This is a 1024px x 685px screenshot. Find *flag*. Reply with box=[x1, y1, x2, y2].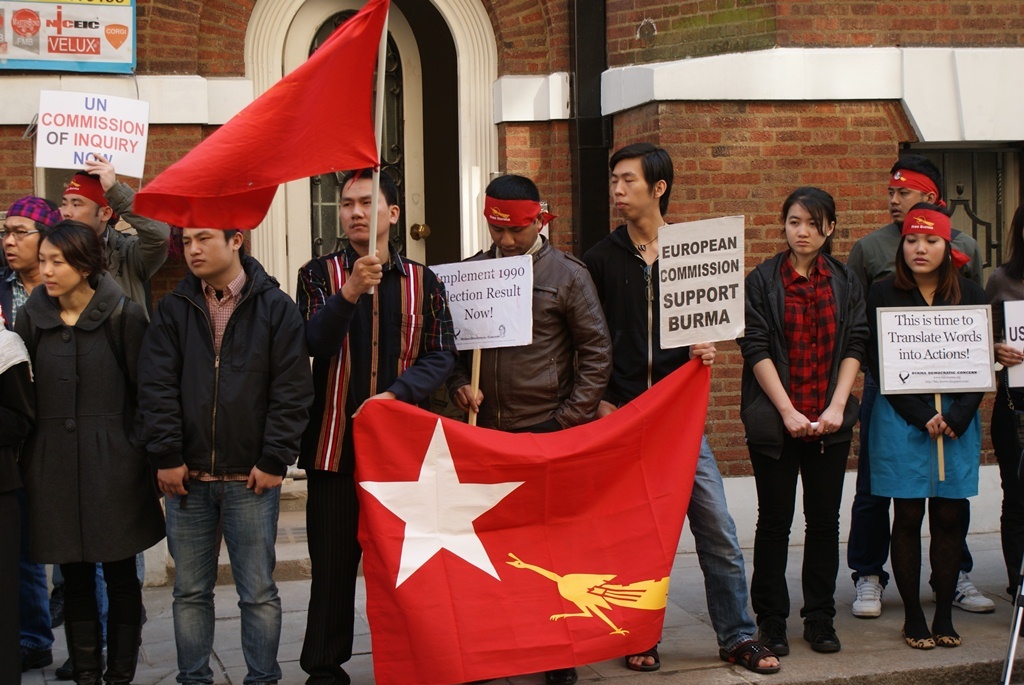
box=[344, 367, 715, 671].
